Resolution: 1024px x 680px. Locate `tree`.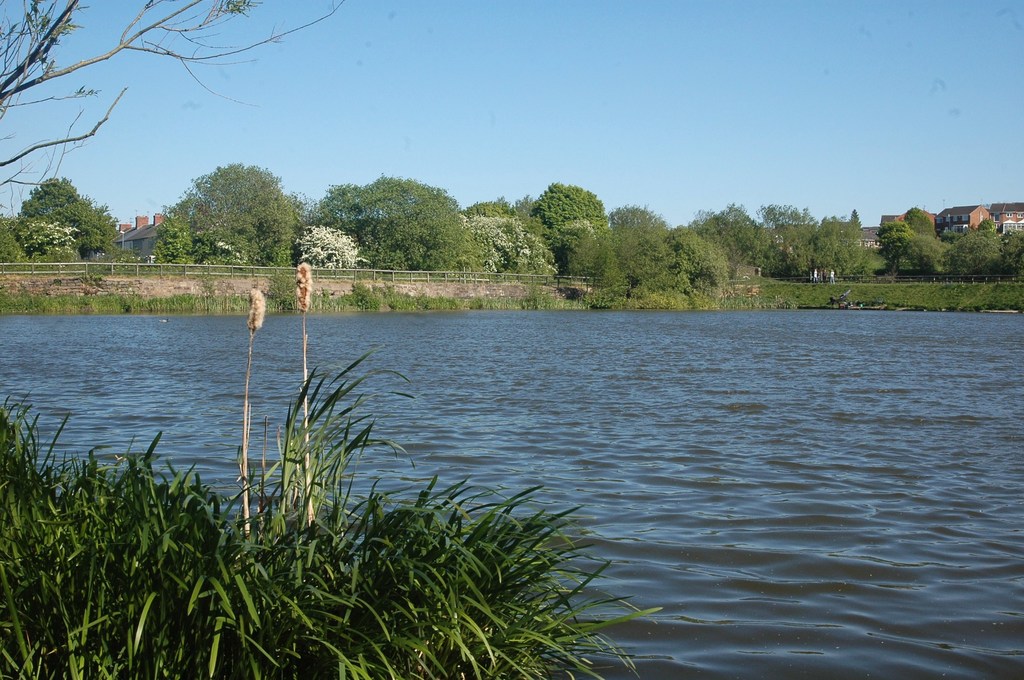
left=595, top=210, right=661, bottom=280.
